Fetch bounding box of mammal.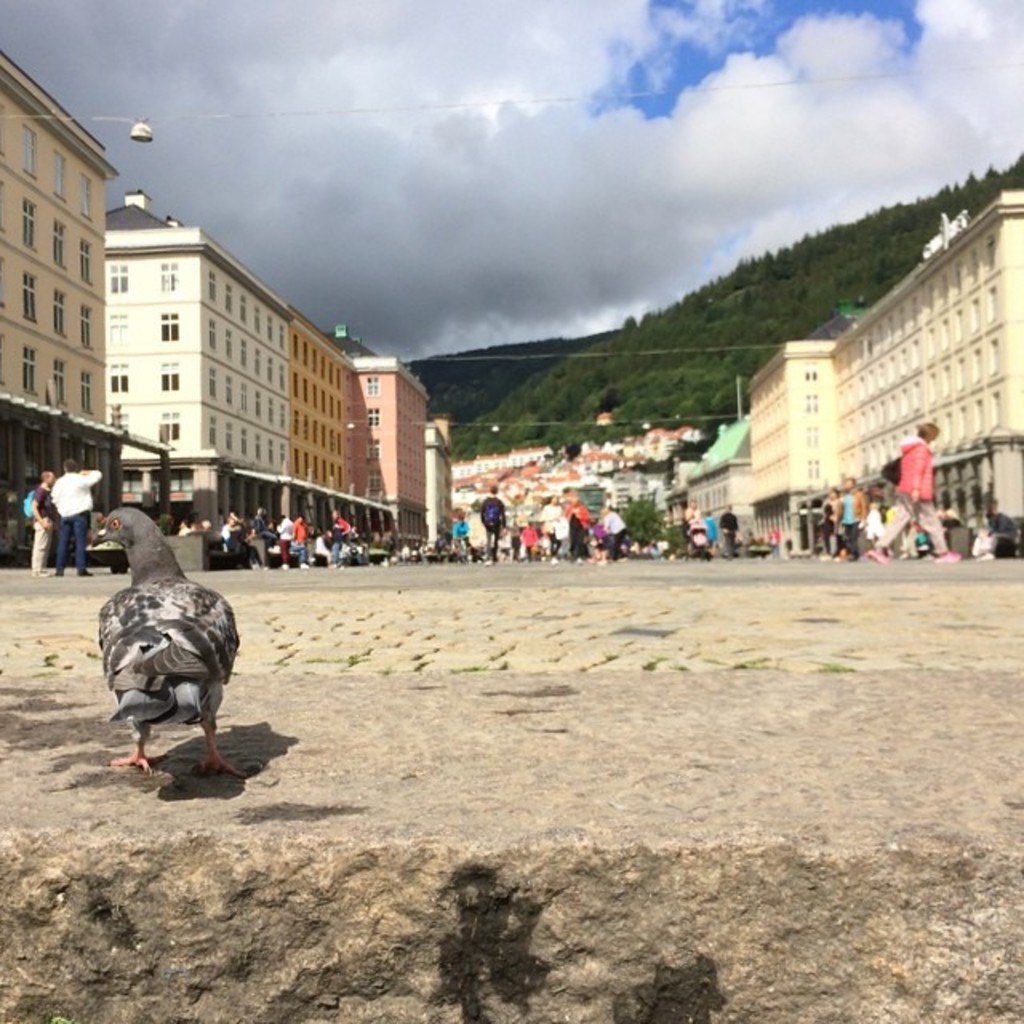
Bbox: bbox(717, 507, 734, 554).
